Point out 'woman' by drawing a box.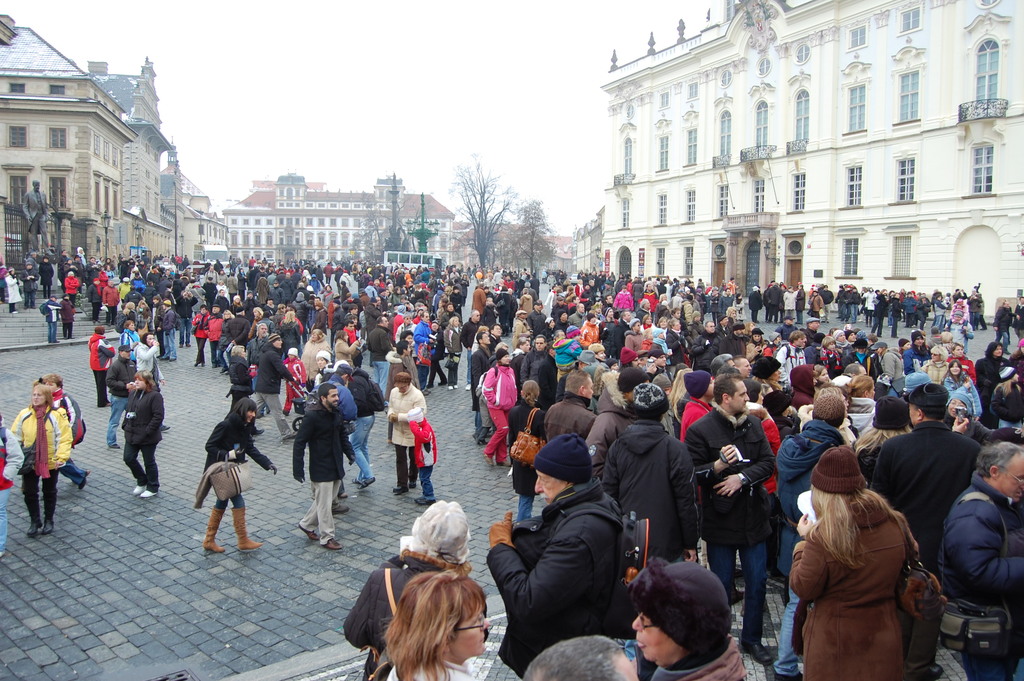
crop(849, 398, 914, 496).
